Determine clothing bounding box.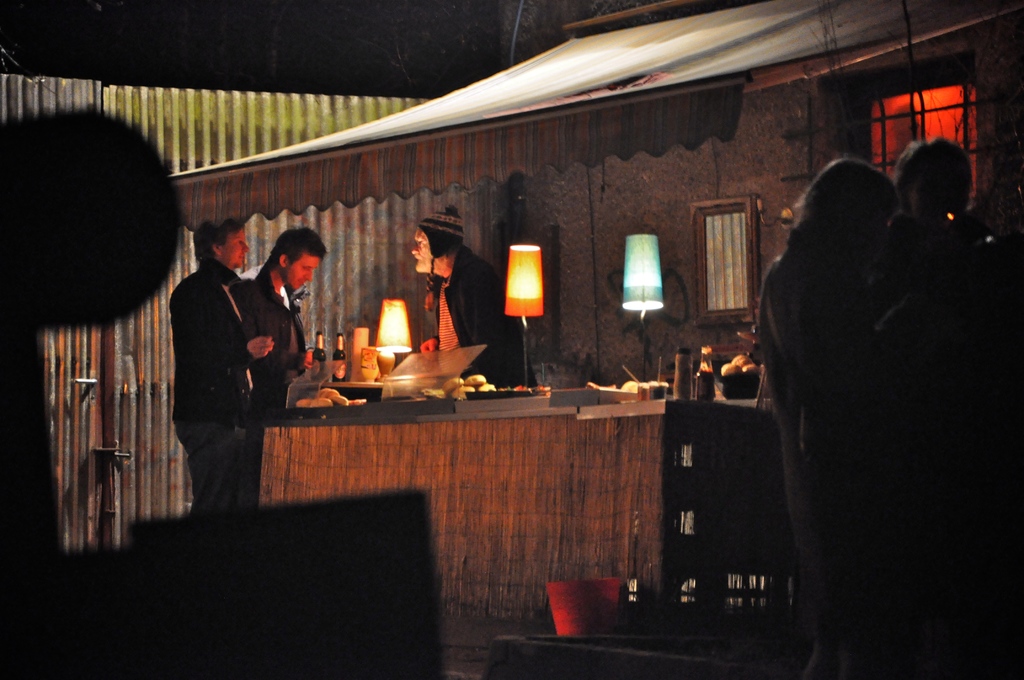
Determined: [872,210,992,619].
